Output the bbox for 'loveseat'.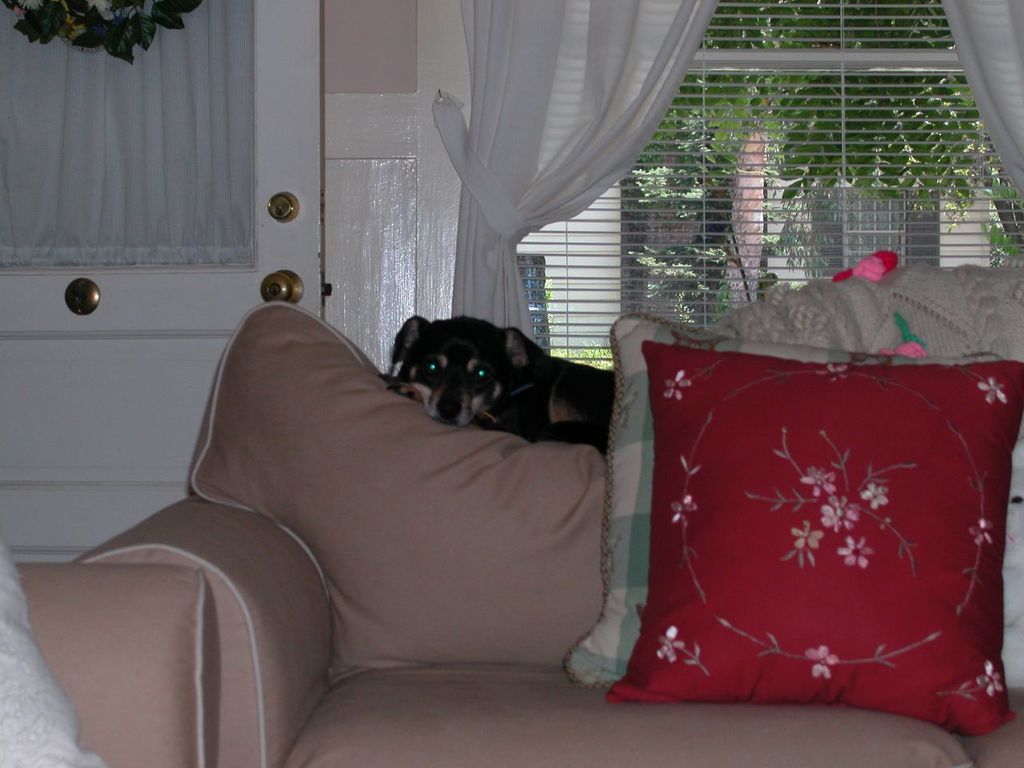
64/308/1023/767.
